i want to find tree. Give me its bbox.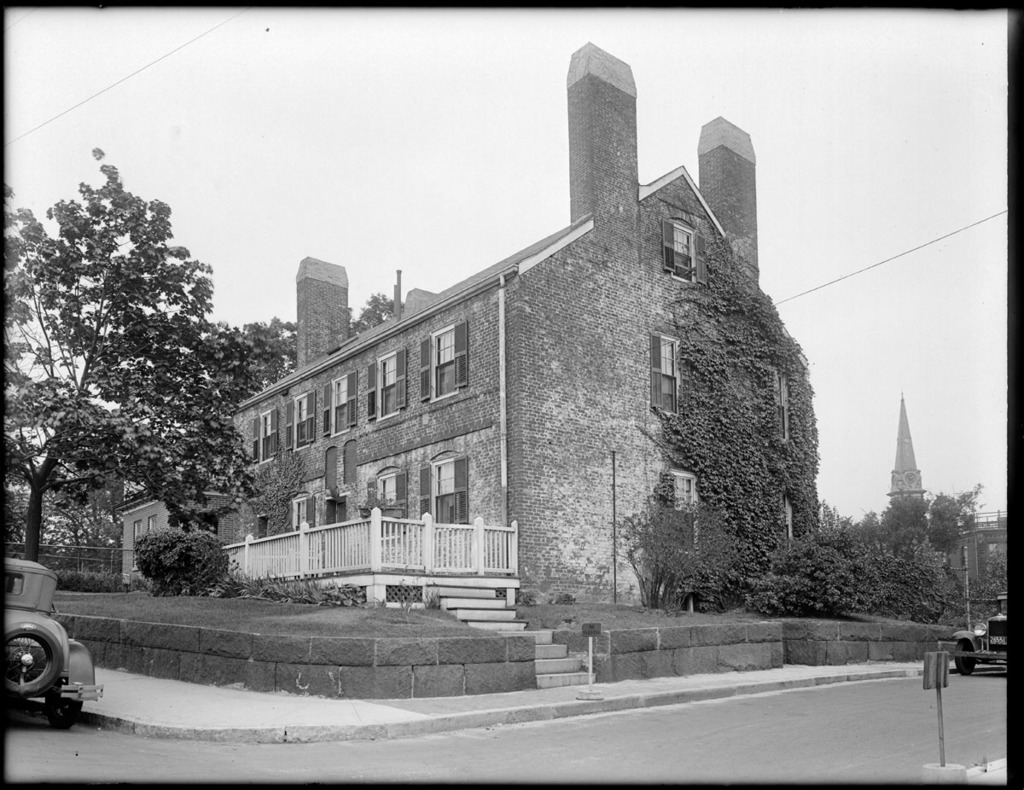
623 495 749 607.
